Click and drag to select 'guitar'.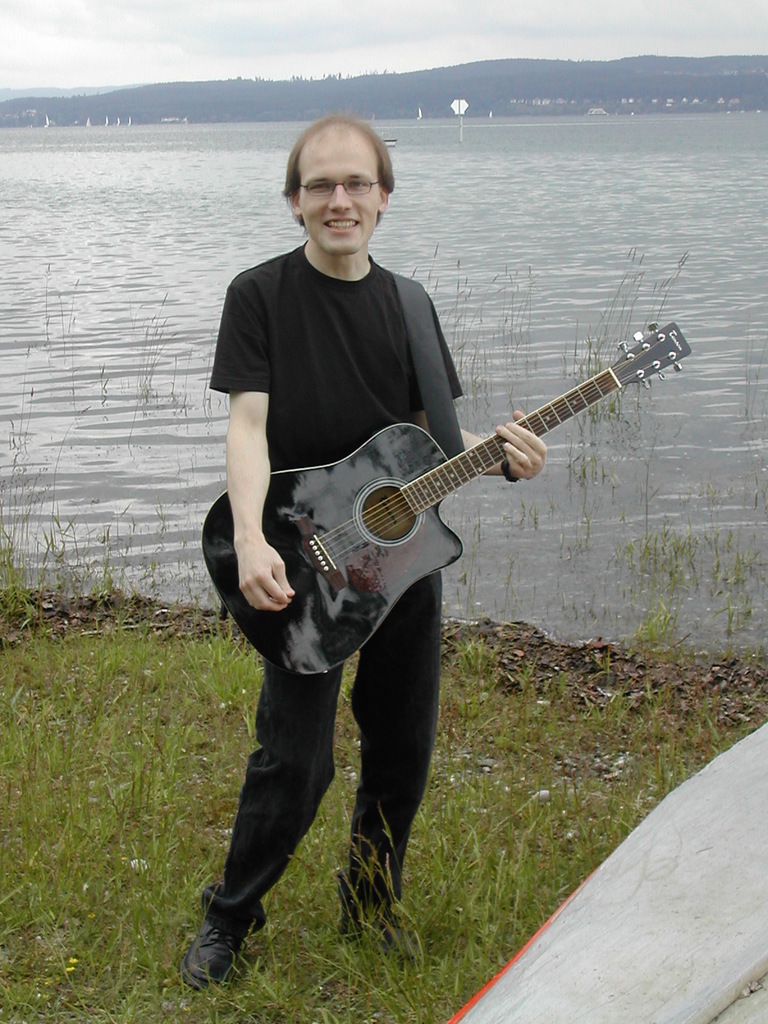
Selection: [200,321,694,679].
